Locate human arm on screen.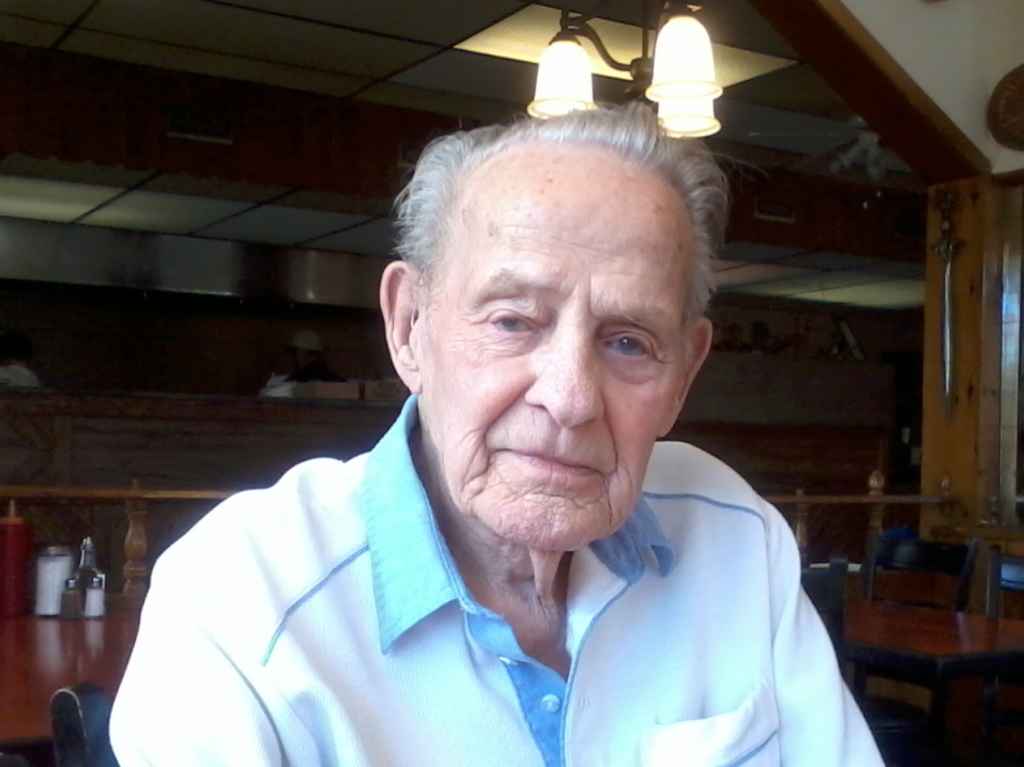
On screen at pyautogui.locateOnScreen(764, 496, 888, 766).
